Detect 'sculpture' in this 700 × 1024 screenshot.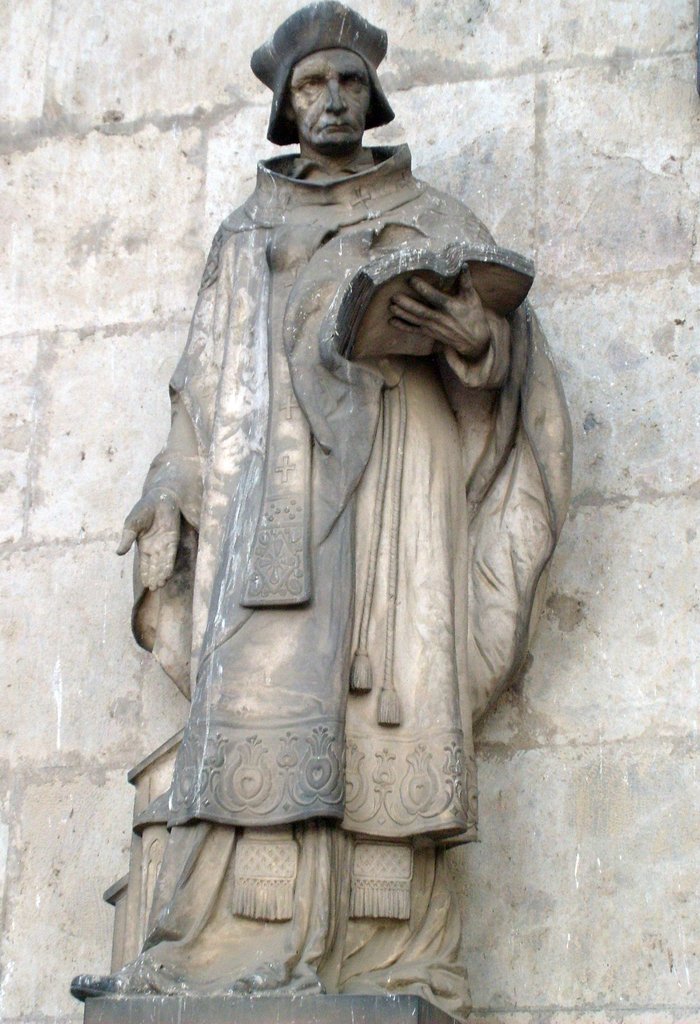
Detection: {"left": 60, "top": 0, "right": 581, "bottom": 1023}.
